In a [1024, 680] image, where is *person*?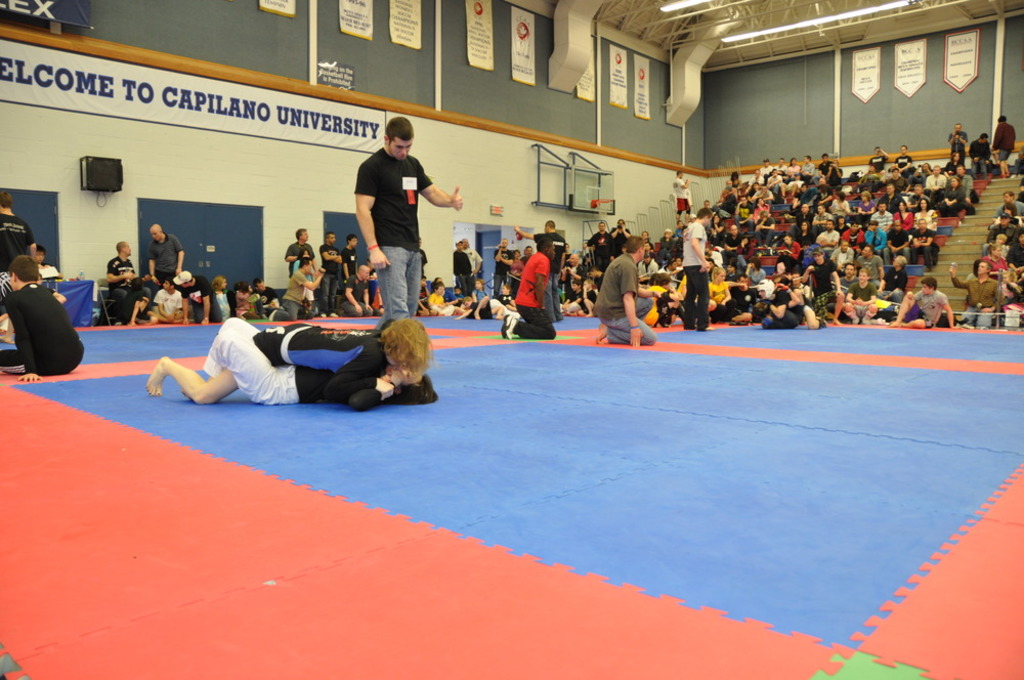
rect(591, 235, 655, 343).
